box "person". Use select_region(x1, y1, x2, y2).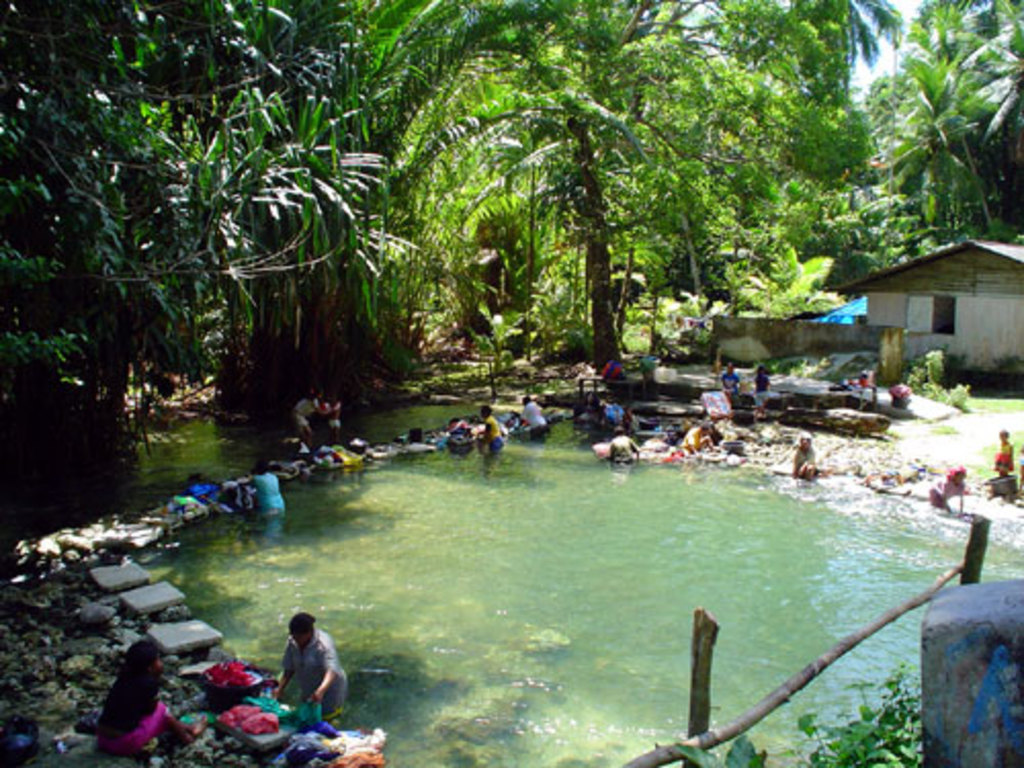
select_region(285, 379, 315, 438).
